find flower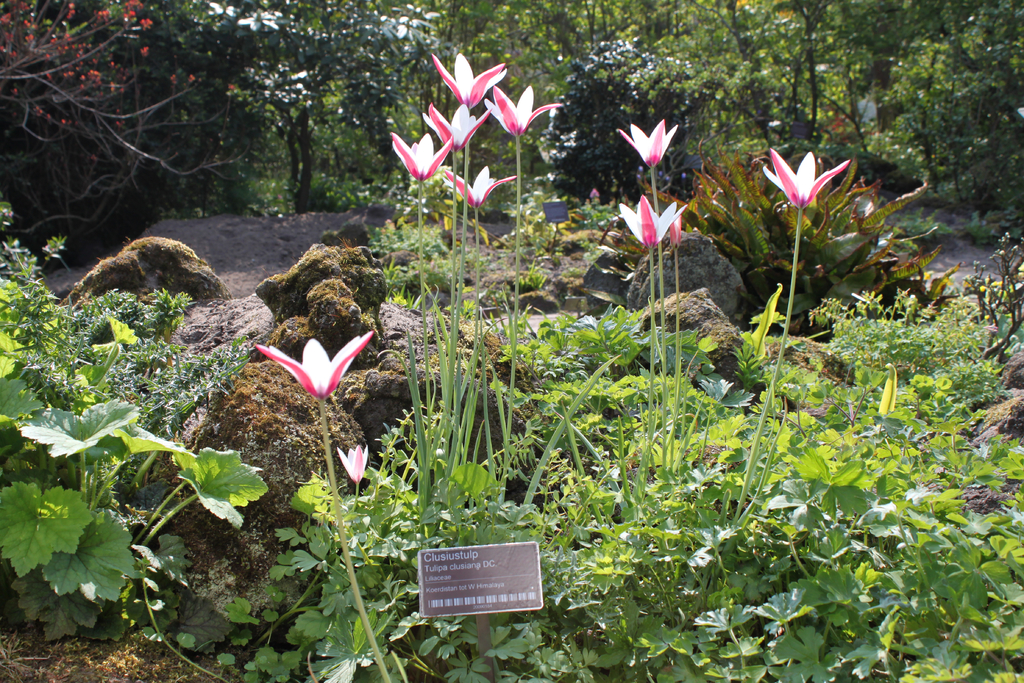
(252, 331, 371, 417)
